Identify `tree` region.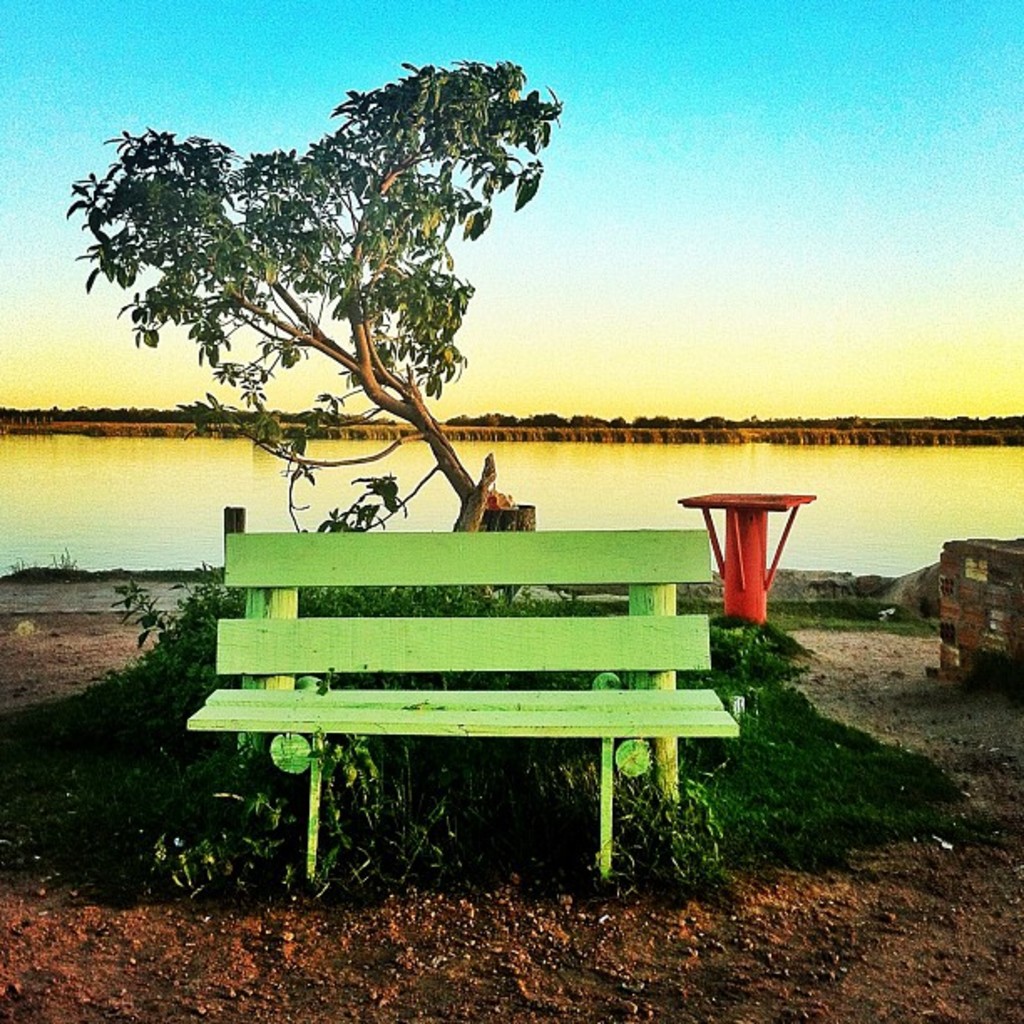
Region: Rect(67, 30, 582, 520).
